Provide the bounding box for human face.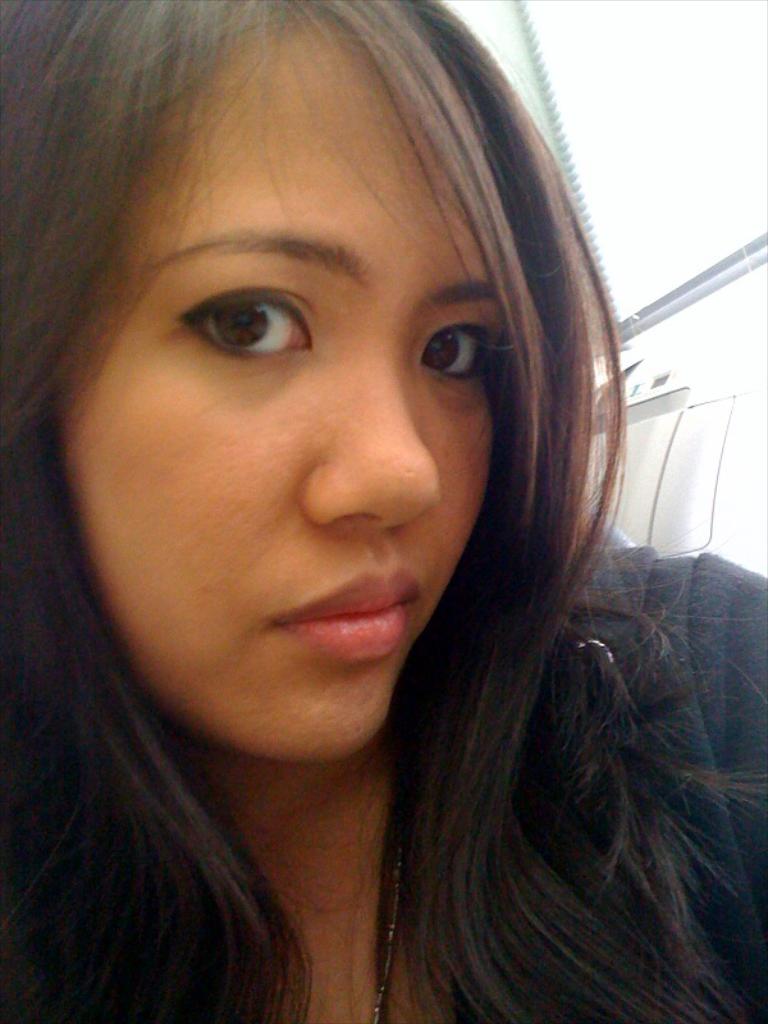
<region>54, 20, 503, 755</region>.
